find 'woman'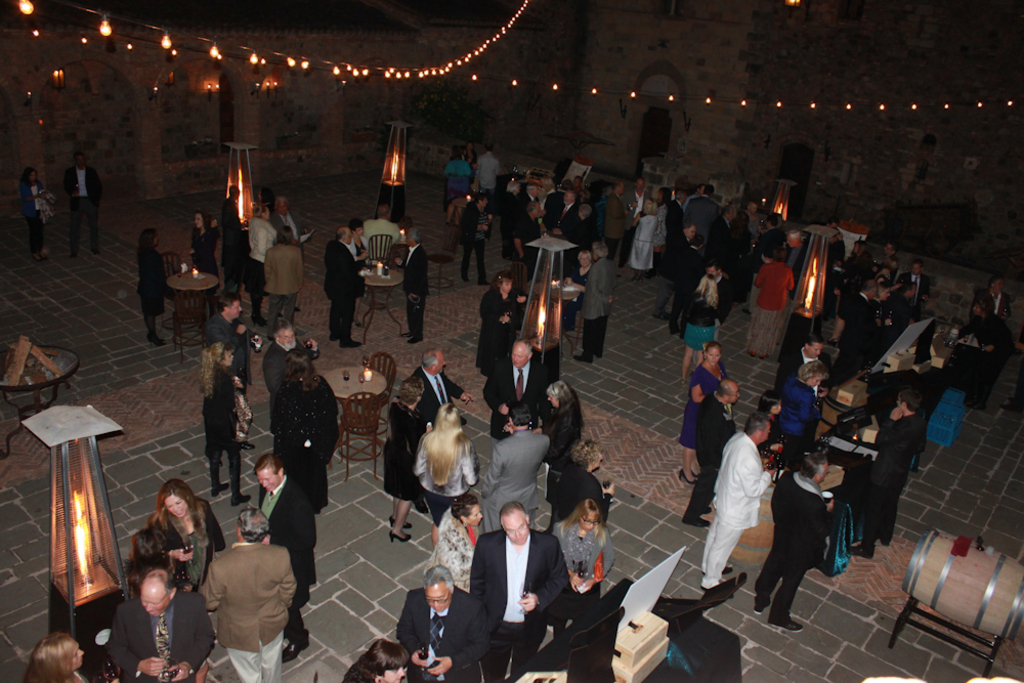
269 346 338 519
